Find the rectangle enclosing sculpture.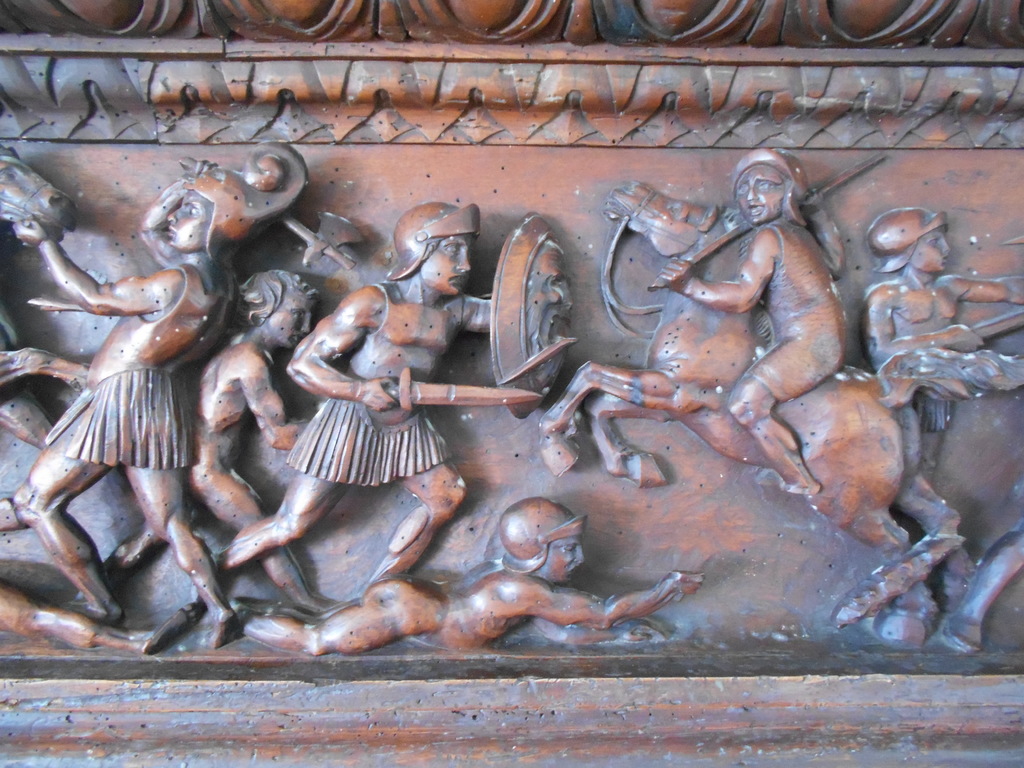
bbox(239, 505, 708, 666).
